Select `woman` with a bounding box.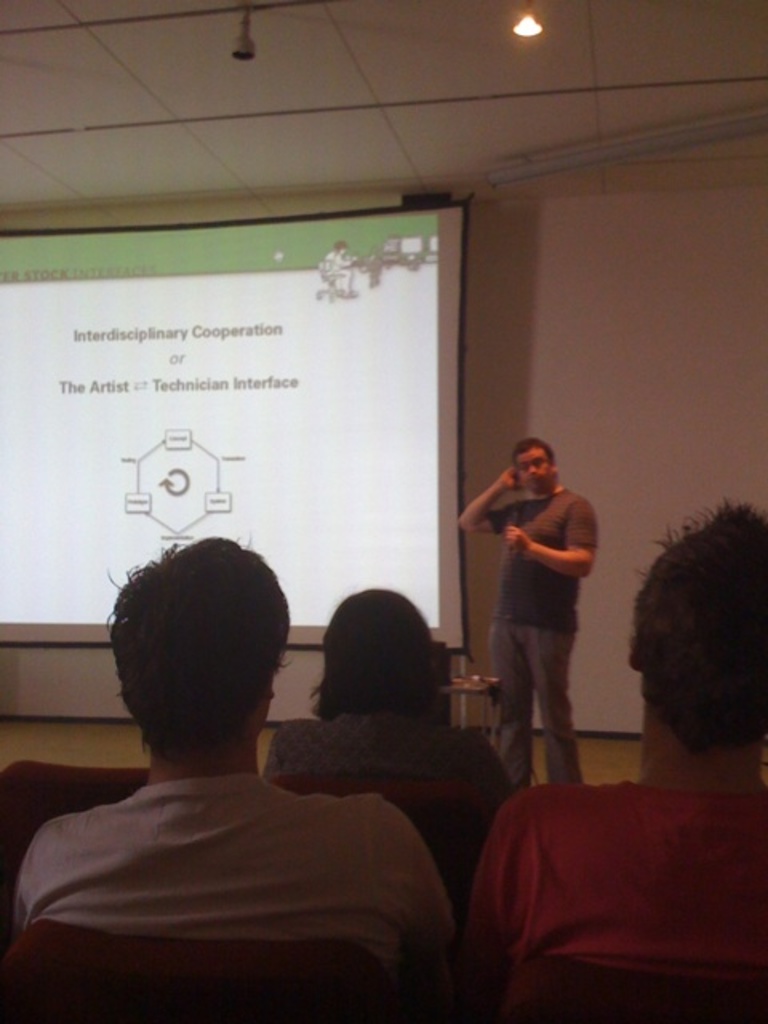
box=[328, 238, 354, 298].
